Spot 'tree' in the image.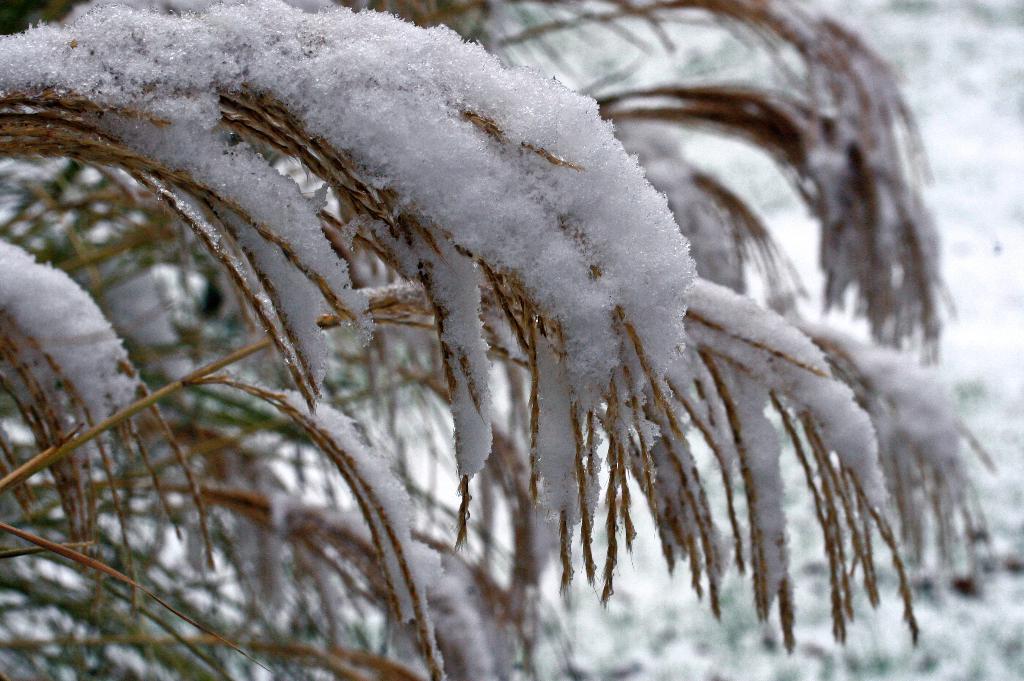
'tree' found at (x1=0, y1=0, x2=999, y2=677).
